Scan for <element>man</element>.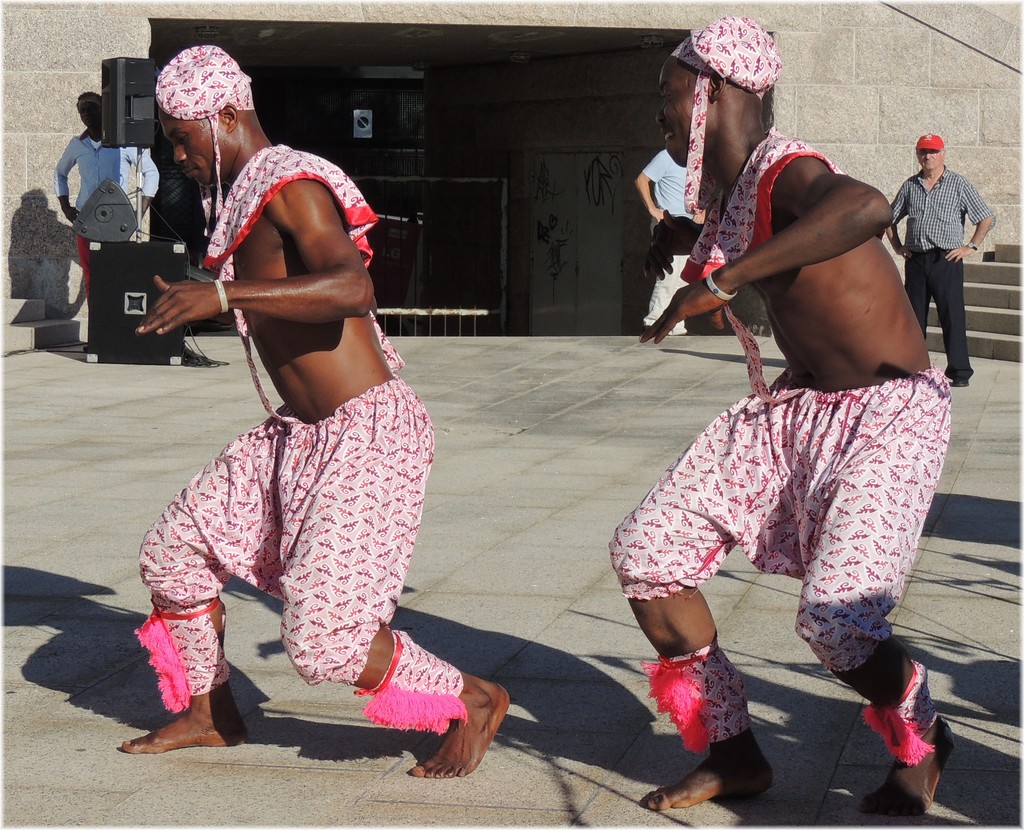
Scan result: Rect(886, 139, 993, 393).
